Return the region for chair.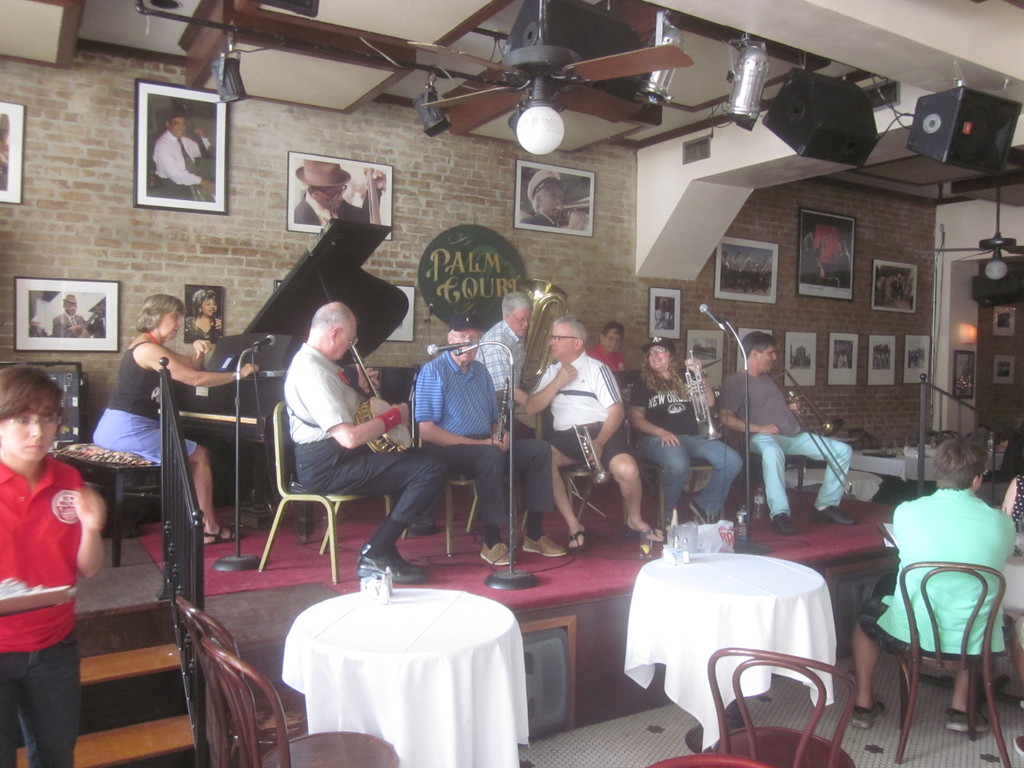
{"left": 706, "top": 646, "right": 858, "bottom": 767}.
